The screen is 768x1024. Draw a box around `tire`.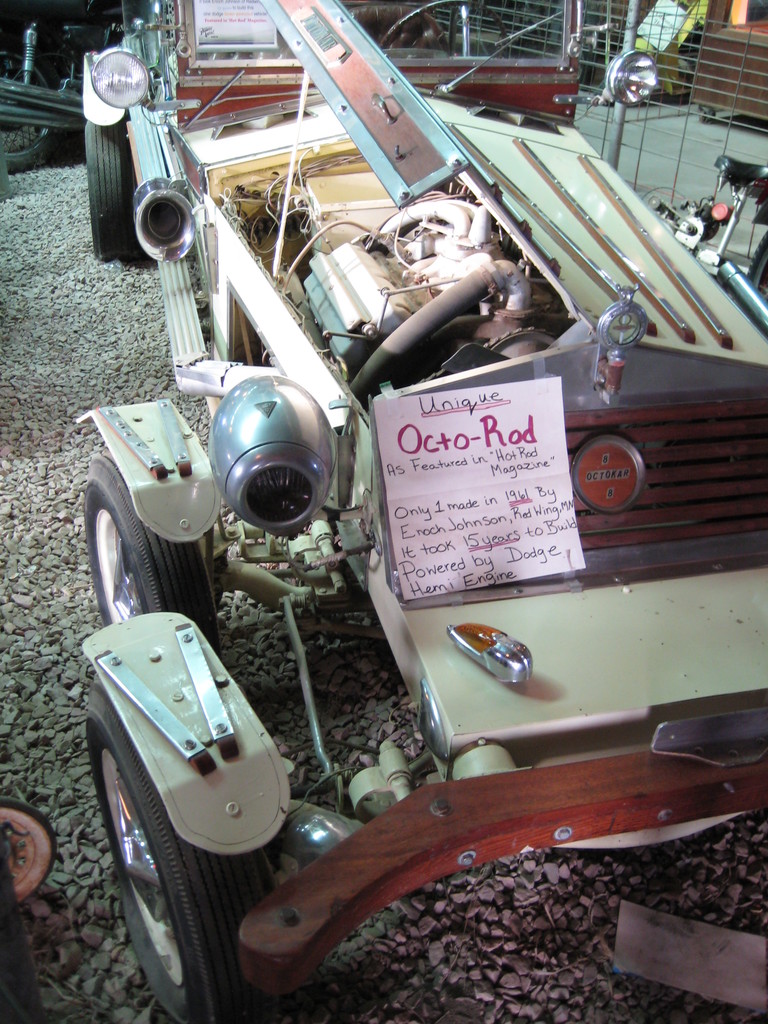
detection(83, 120, 138, 257).
